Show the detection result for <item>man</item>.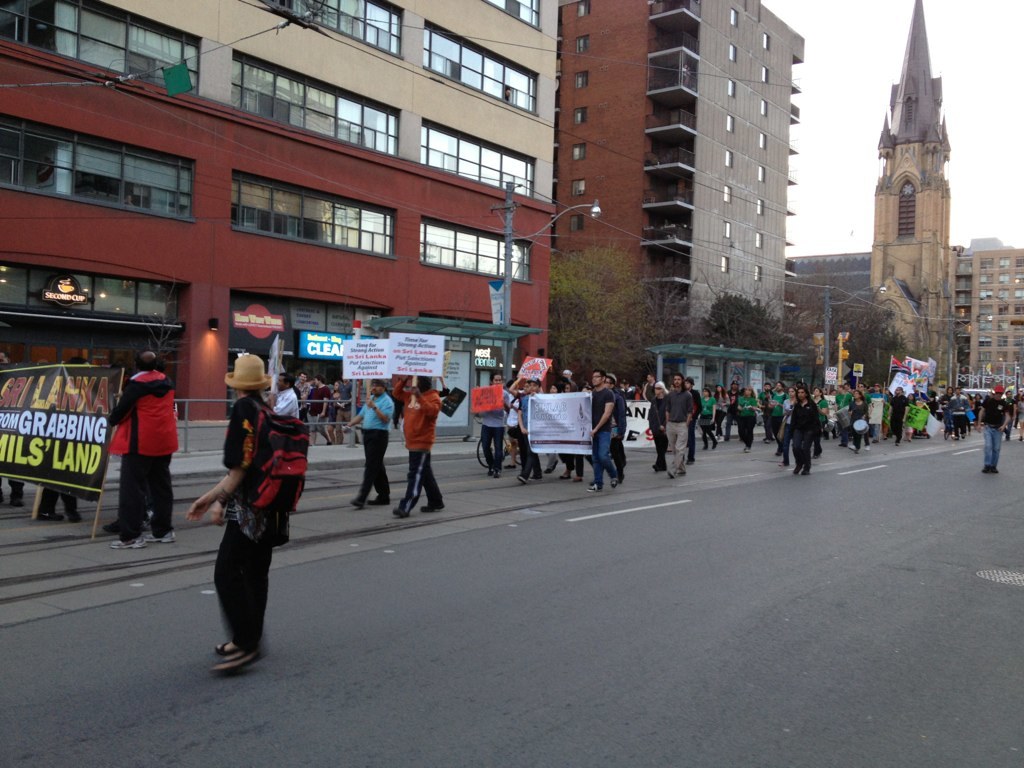
BBox(345, 380, 400, 512).
